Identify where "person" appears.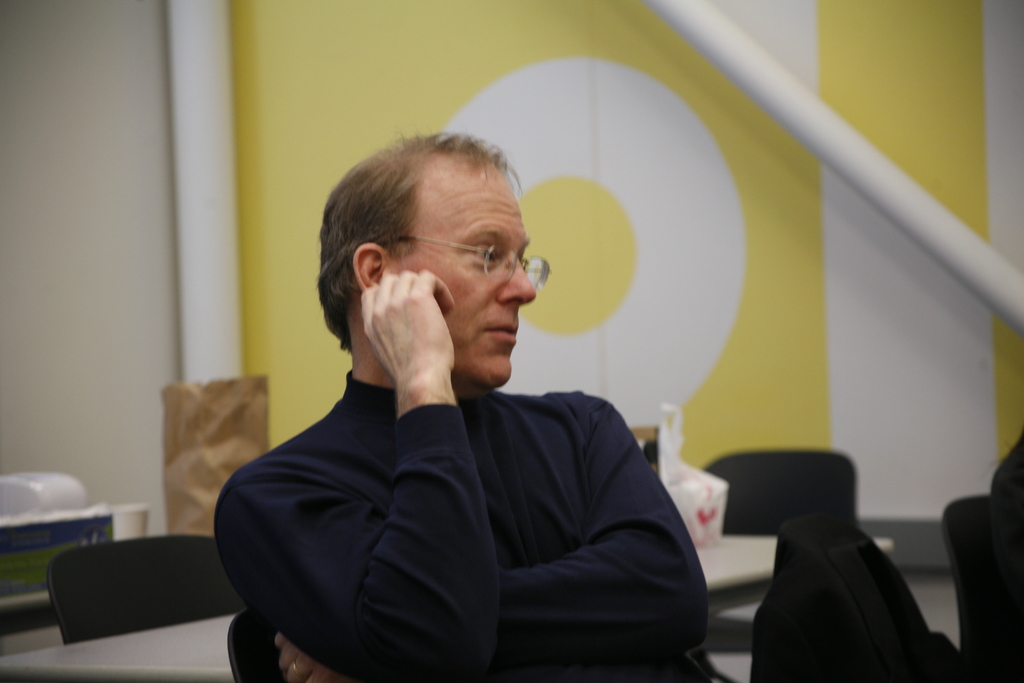
Appears at select_region(217, 134, 715, 682).
